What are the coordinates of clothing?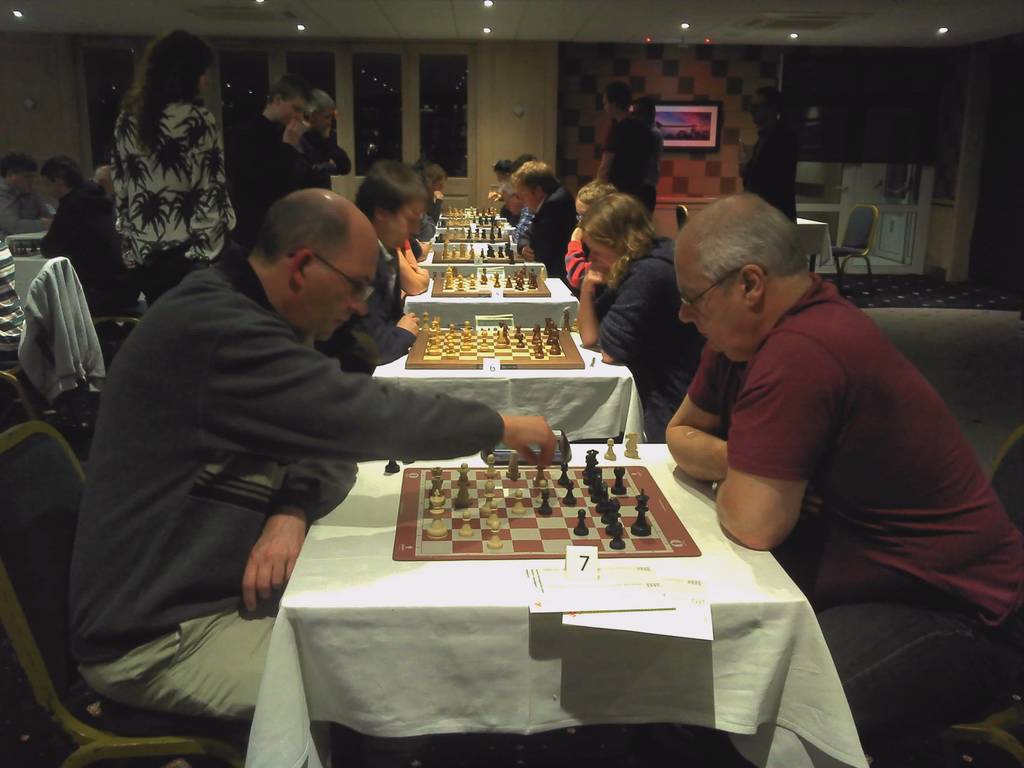
(left=0, top=177, right=54, bottom=237).
